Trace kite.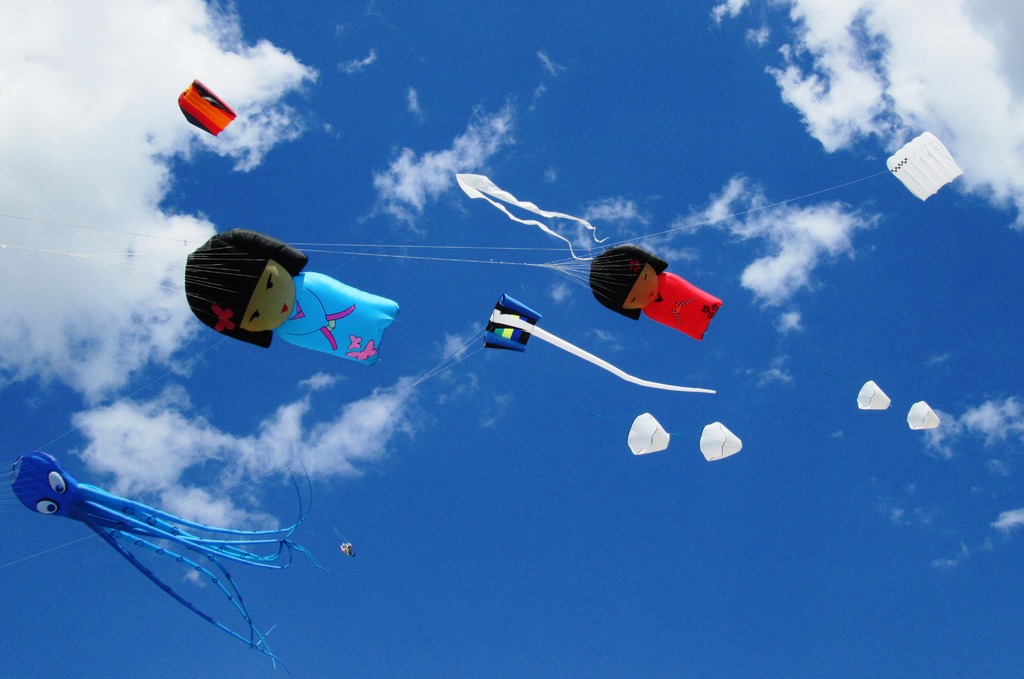
Traced to {"left": 904, "top": 401, "right": 943, "bottom": 433}.
